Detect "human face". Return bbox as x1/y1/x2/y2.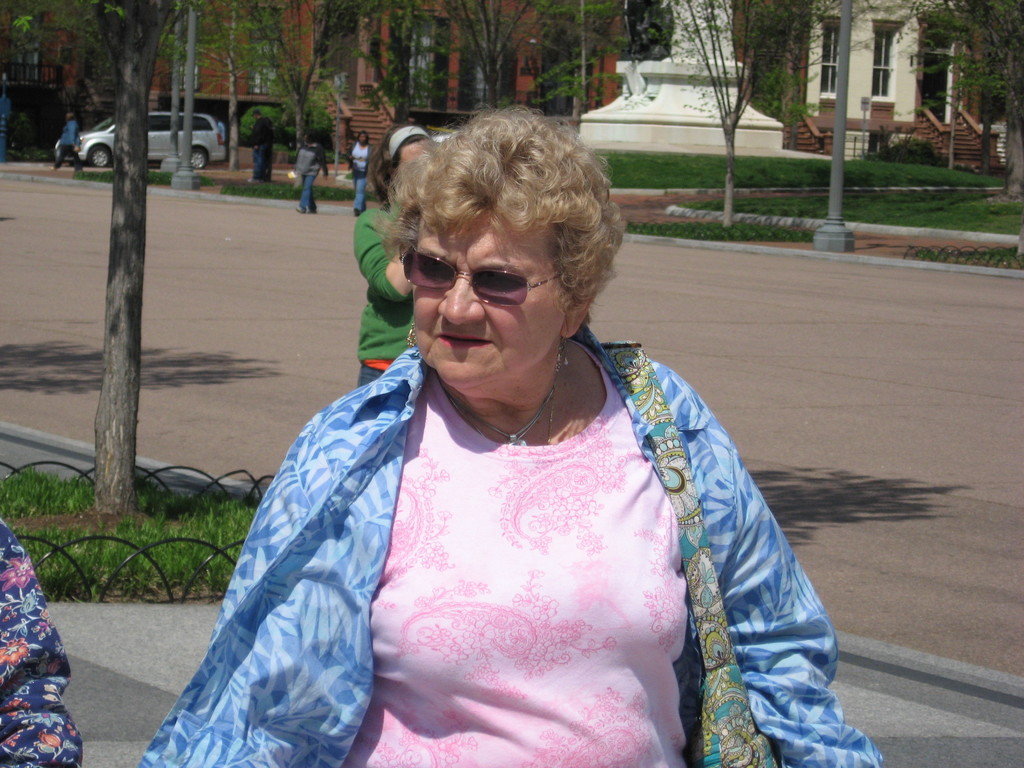
412/204/564/385.
